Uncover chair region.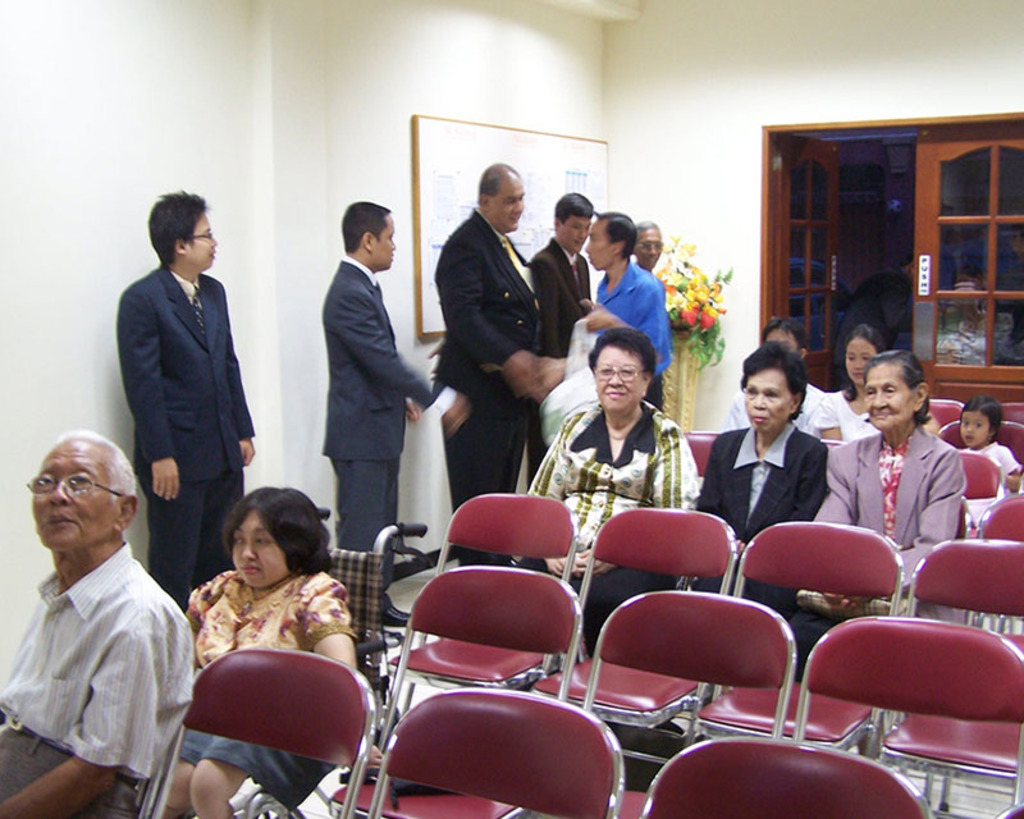
Uncovered: [355,682,627,818].
